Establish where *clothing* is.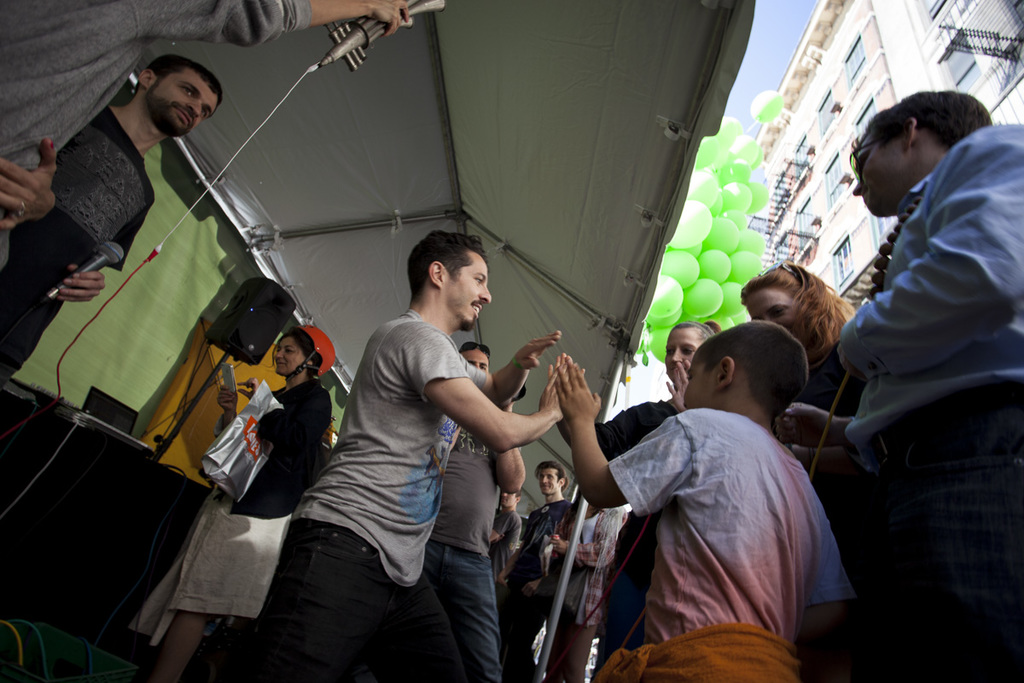
Established at [left=488, top=509, right=524, bottom=590].
